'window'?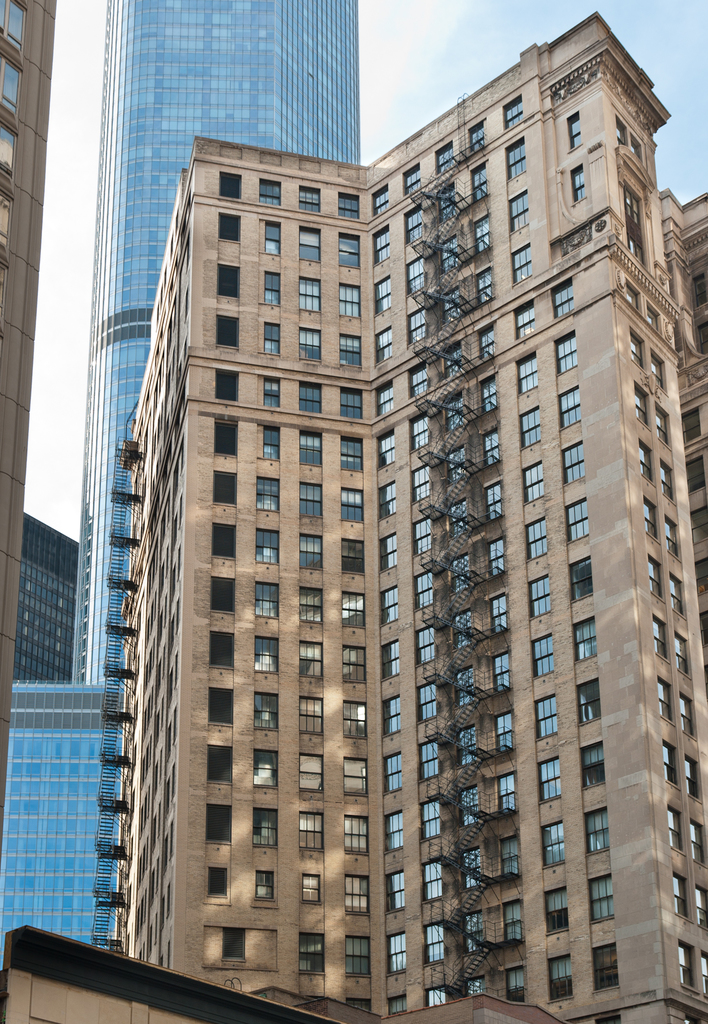
[257,693,276,728]
